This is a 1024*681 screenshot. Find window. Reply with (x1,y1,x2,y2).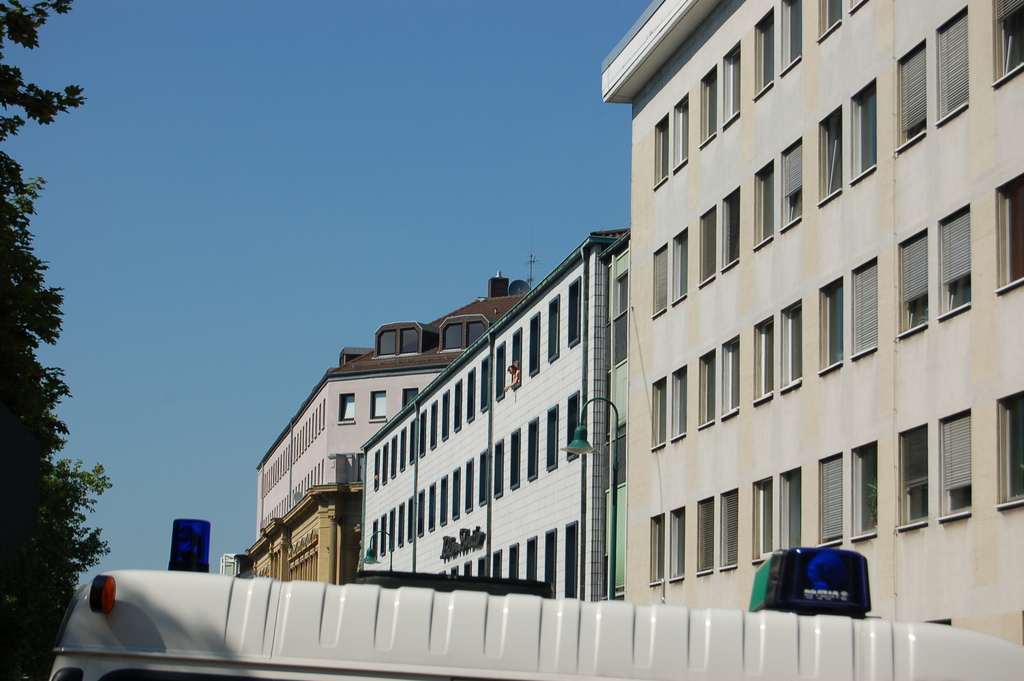
(896,42,929,156).
